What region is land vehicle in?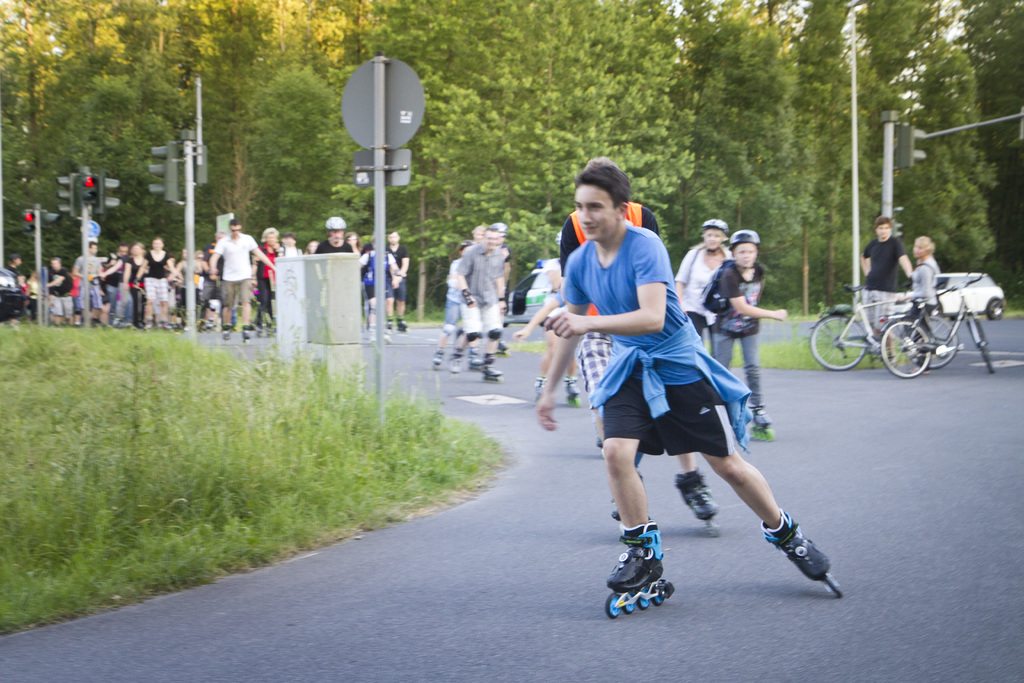
504, 259, 562, 325.
